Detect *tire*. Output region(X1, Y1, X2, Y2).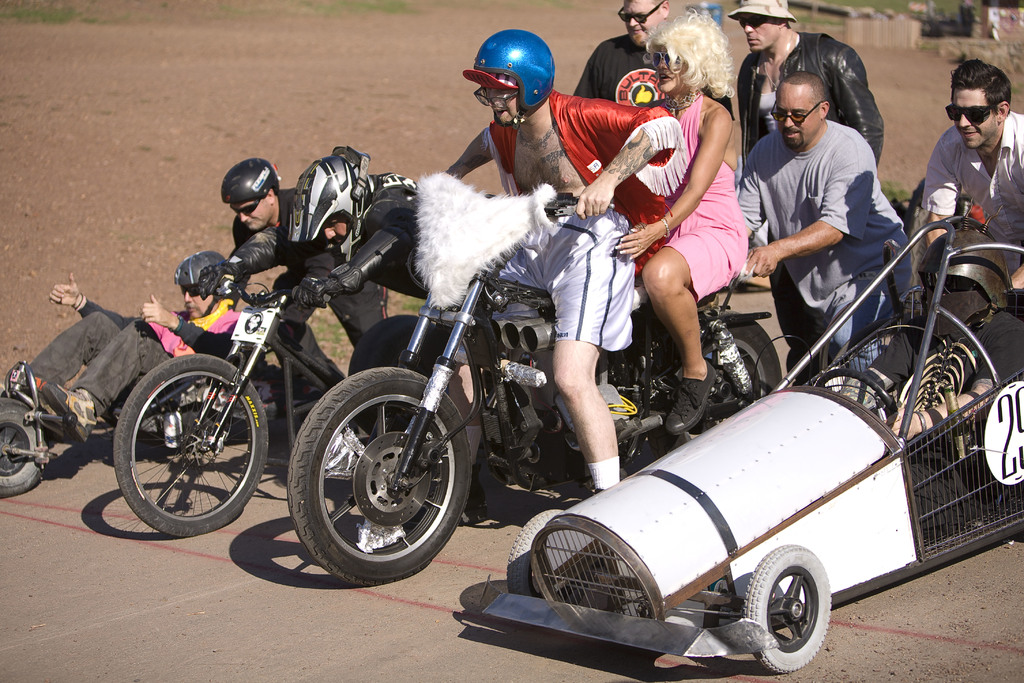
region(693, 323, 788, 458).
